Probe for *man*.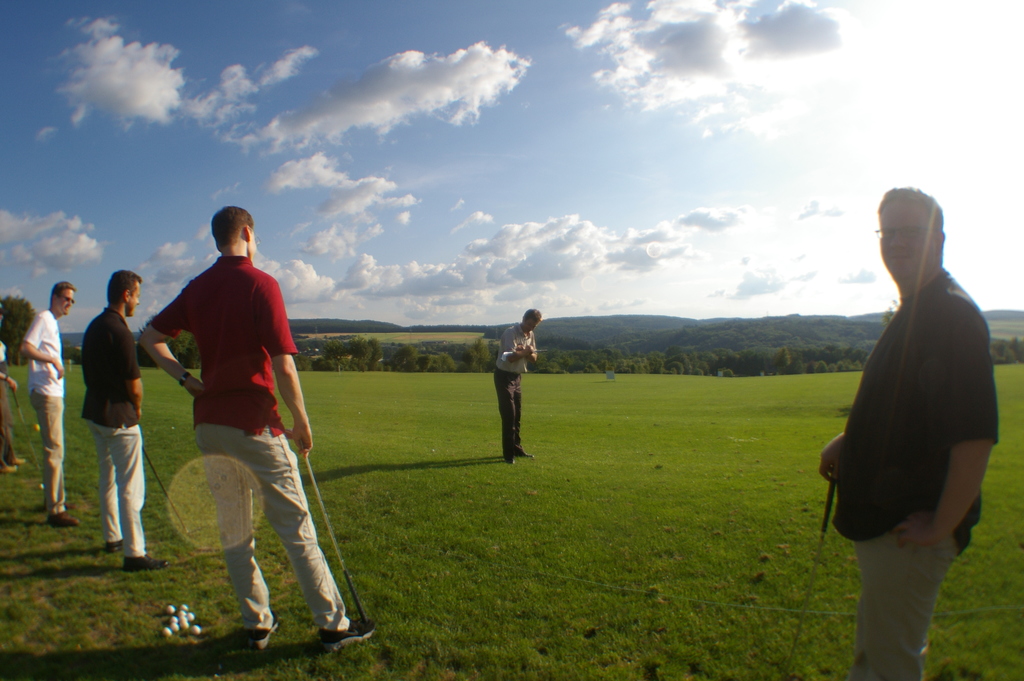
Probe result: [x1=135, y1=205, x2=378, y2=650].
